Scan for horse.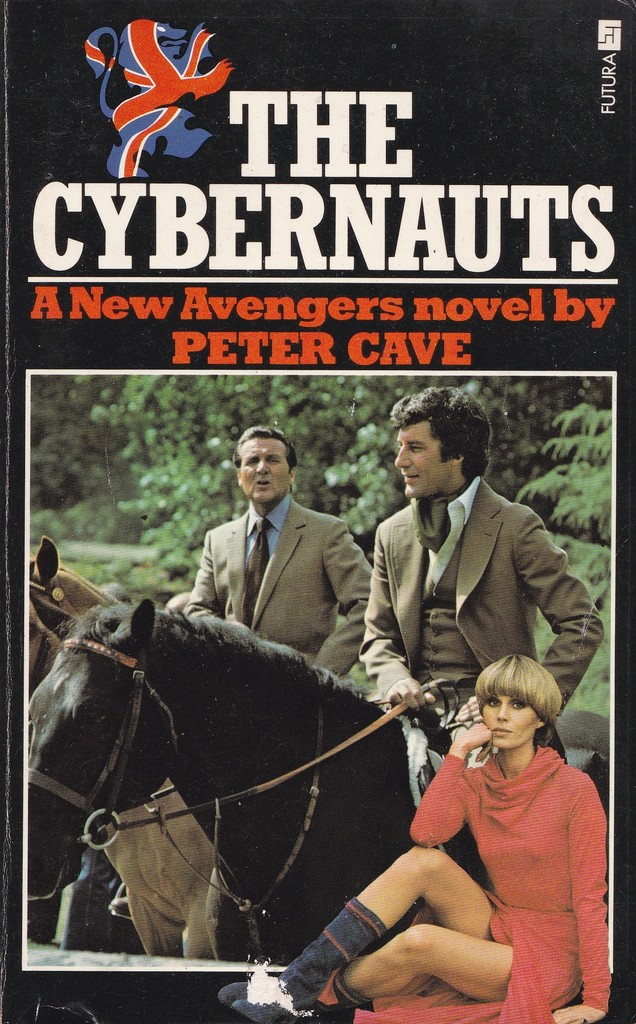
Scan result: BBox(23, 601, 599, 1023).
